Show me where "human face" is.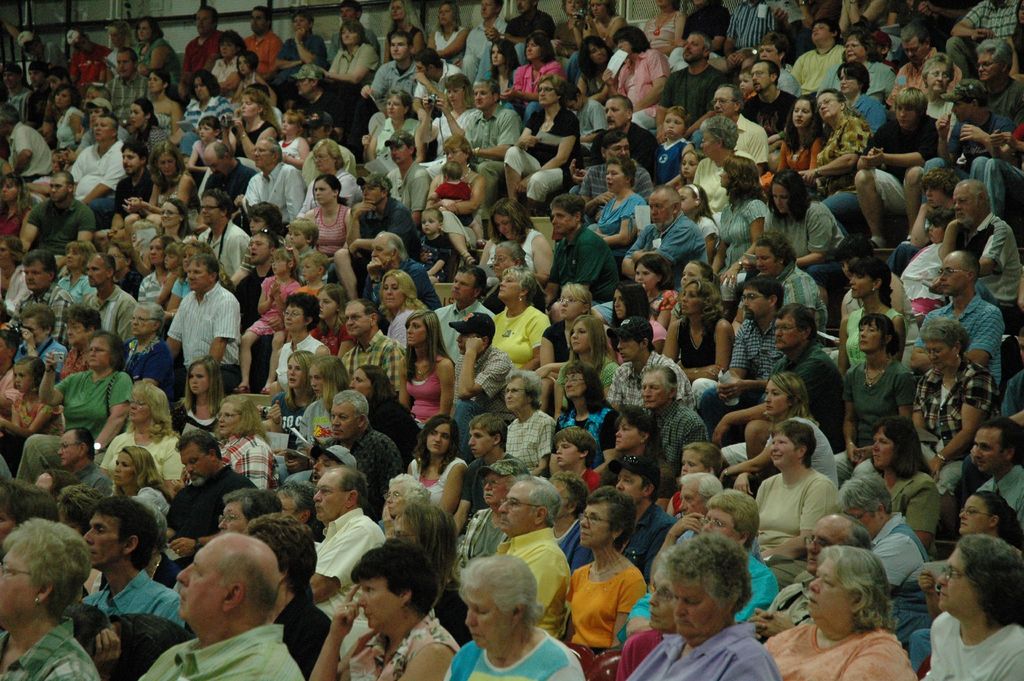
"human face" is at box=[499, 272, 520, 298].
